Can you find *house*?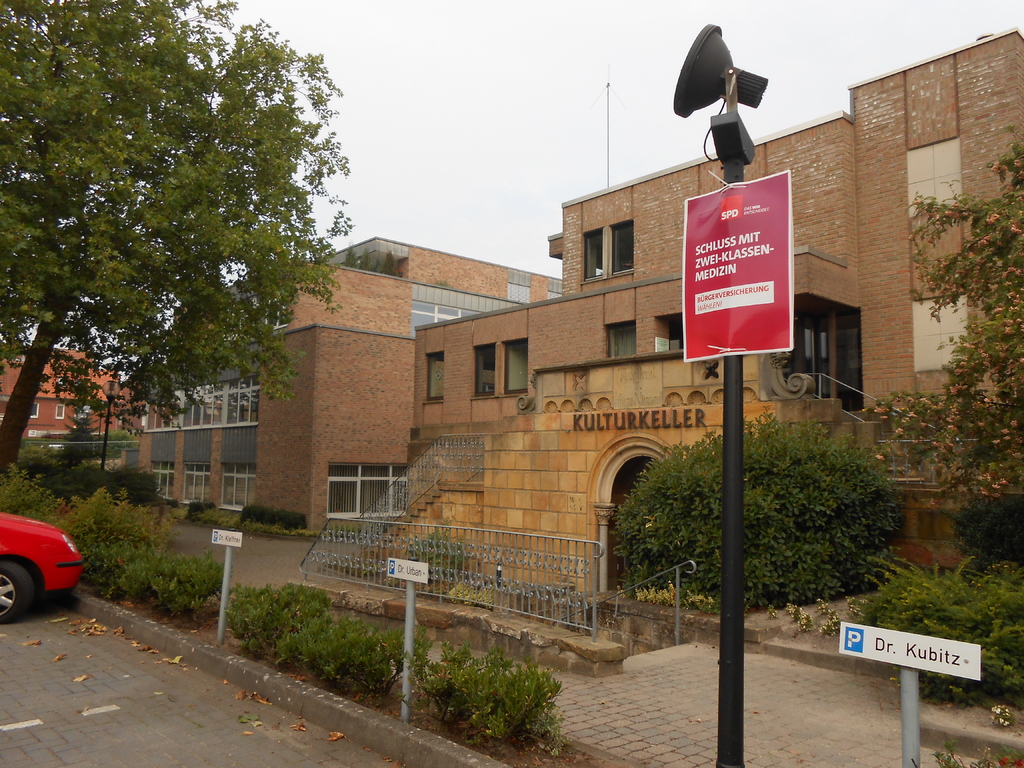
Yes, bounding box: l=4, t=345, r=123, b=444.
